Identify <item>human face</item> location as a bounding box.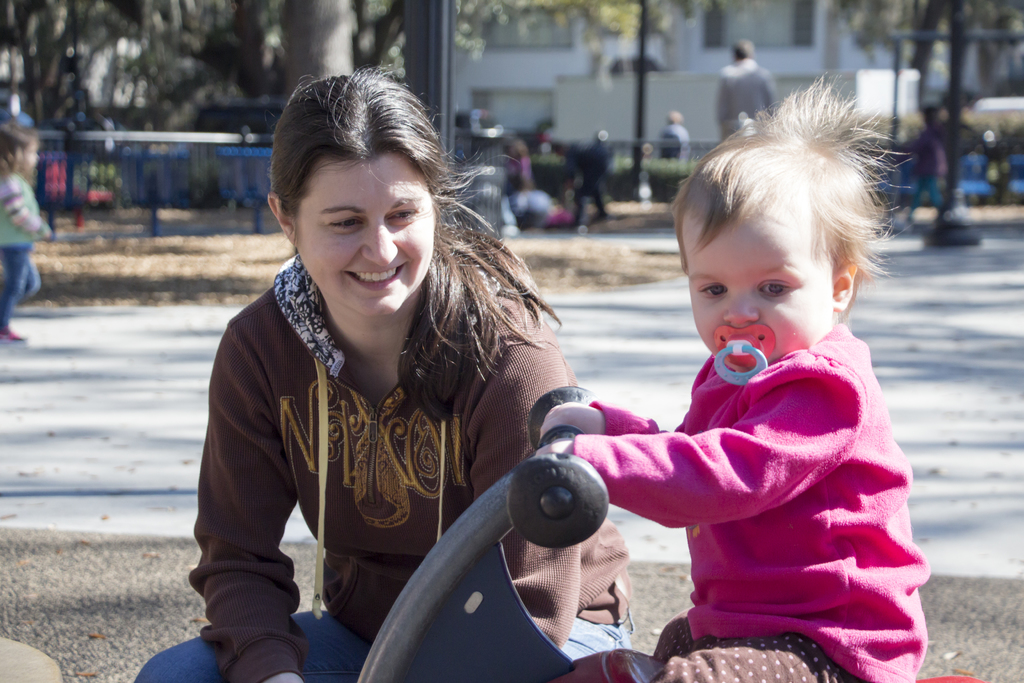
{"x1": 23, "y1": 139, "x2": 40, "y2": 170}.
